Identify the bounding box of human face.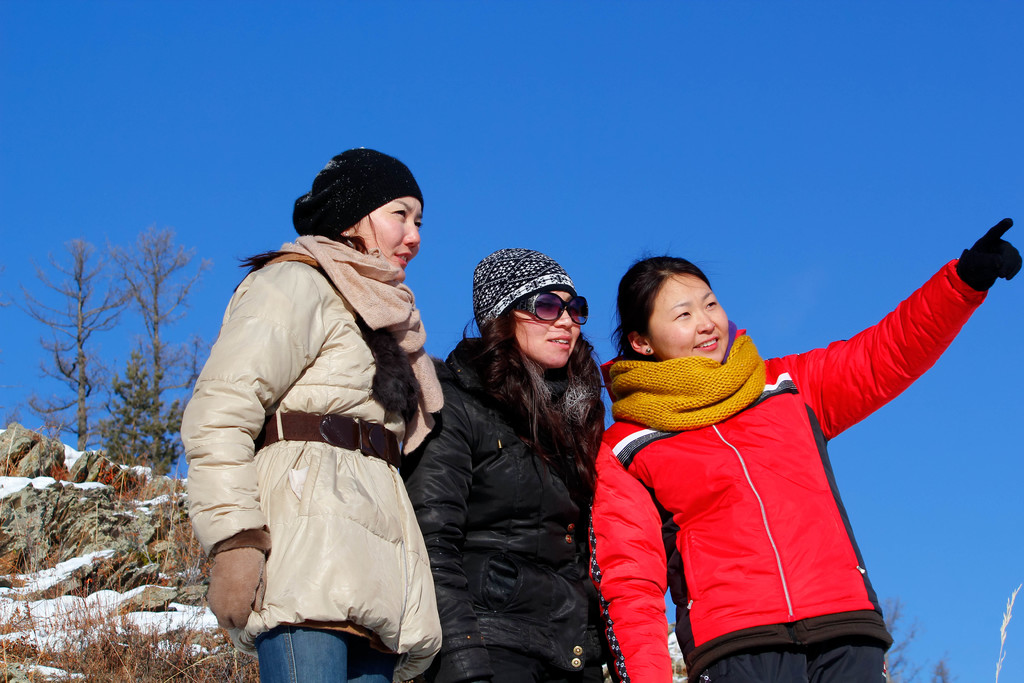
bbox(356, 197, 425, 270).
